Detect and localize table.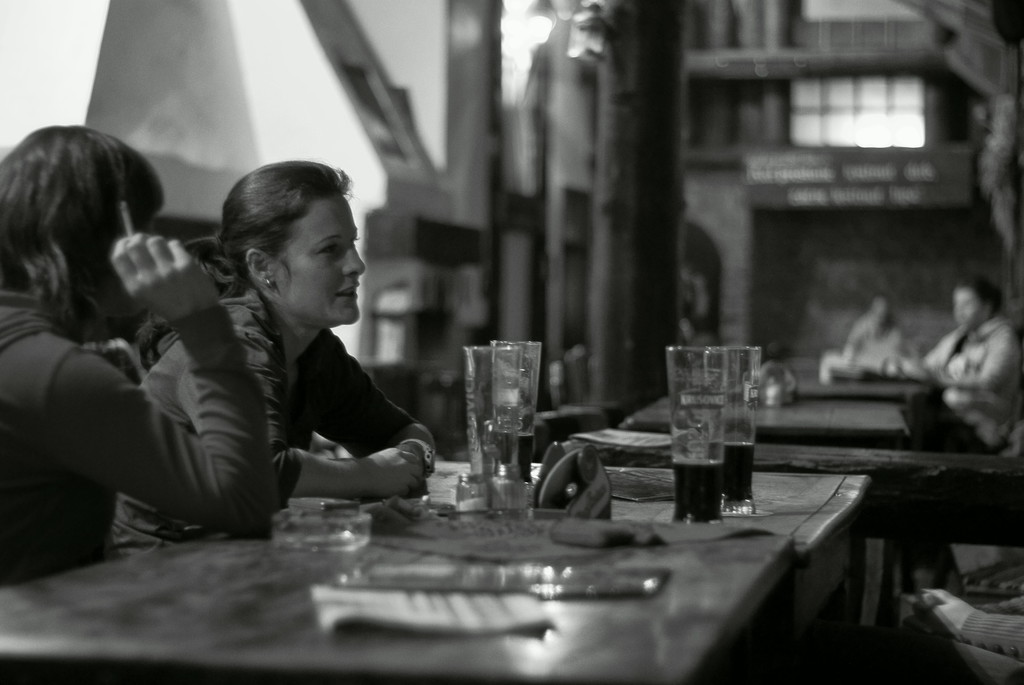
Localized at BBox(632, 392, 904, 432).
